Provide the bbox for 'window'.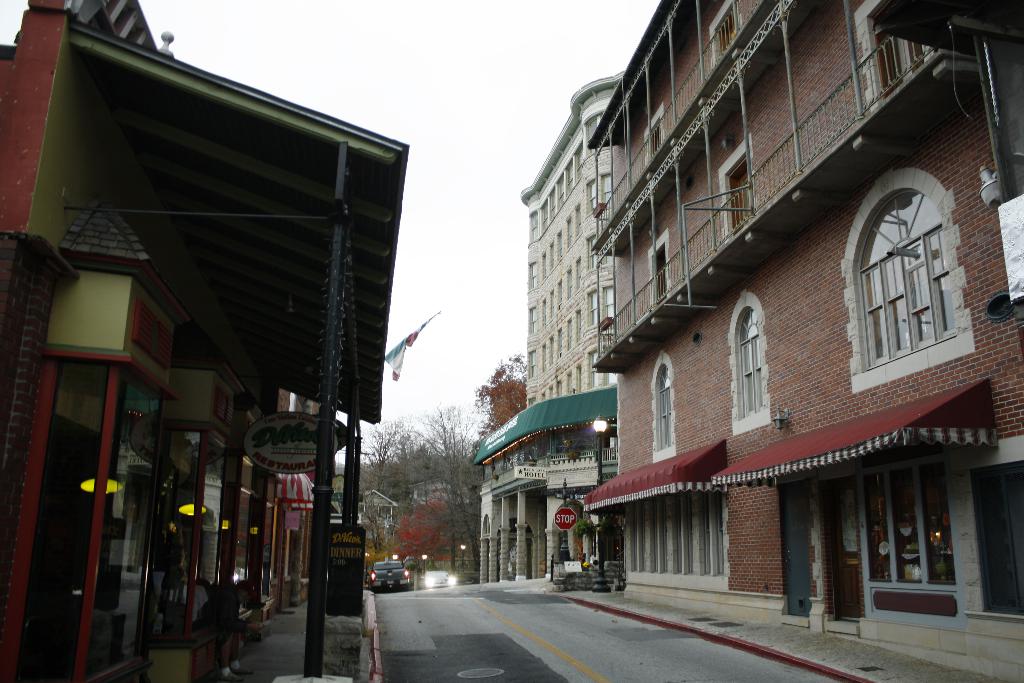
[575, 263, 583, 286].
